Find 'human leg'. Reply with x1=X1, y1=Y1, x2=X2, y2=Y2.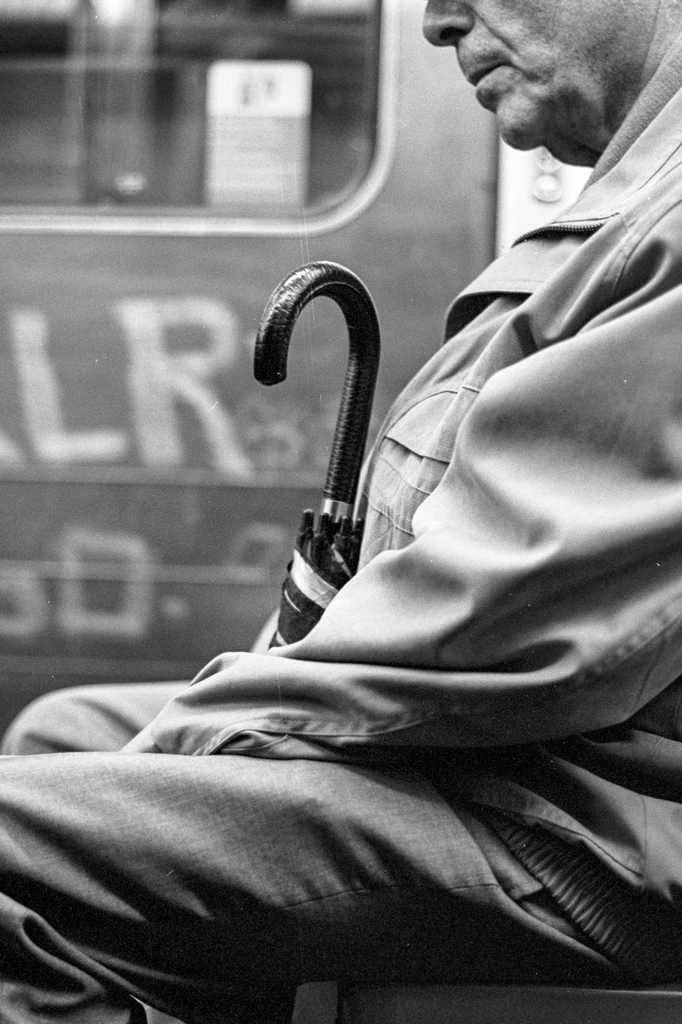
x1=0, y1=749, x2=681, y2=1023.
